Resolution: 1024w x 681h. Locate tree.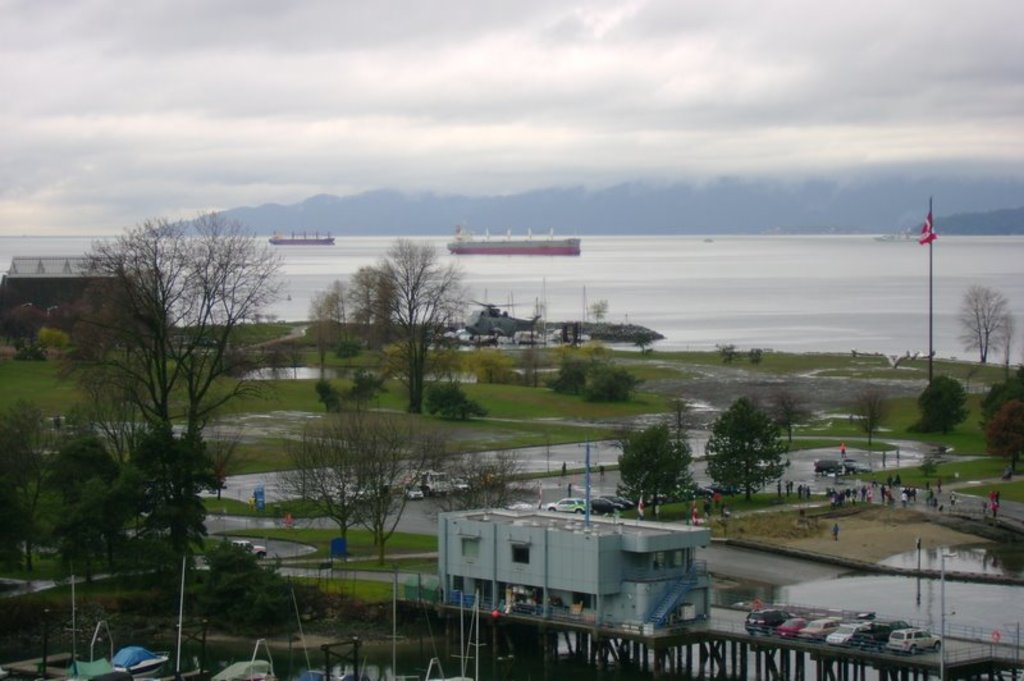
<box>320,227,481,425</box>.
